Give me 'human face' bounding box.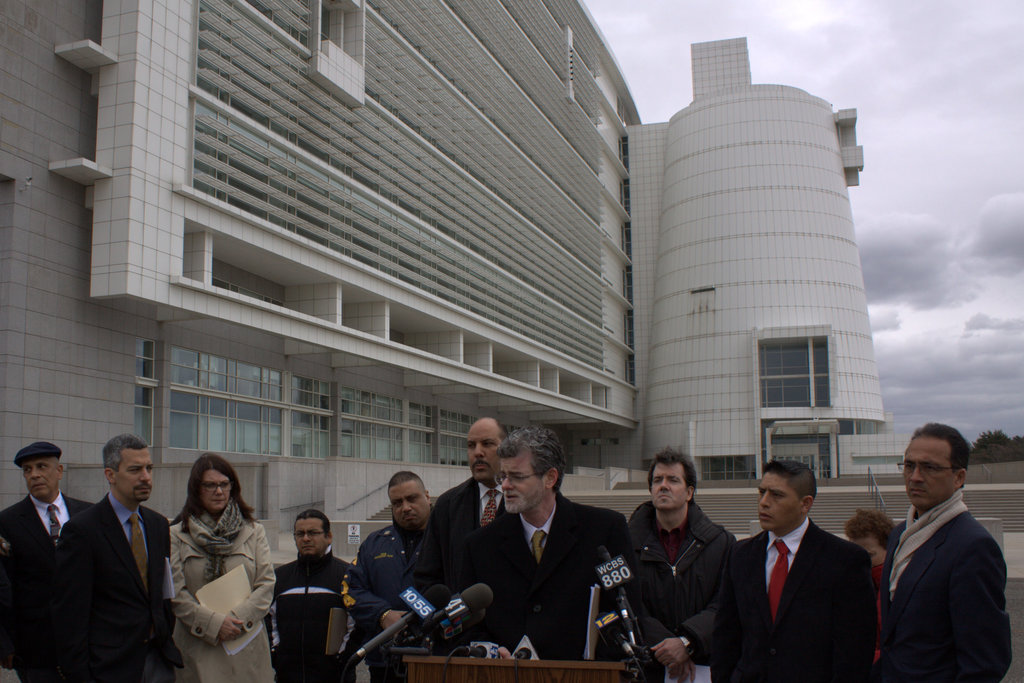
locate(113, 445, 157, 497).
